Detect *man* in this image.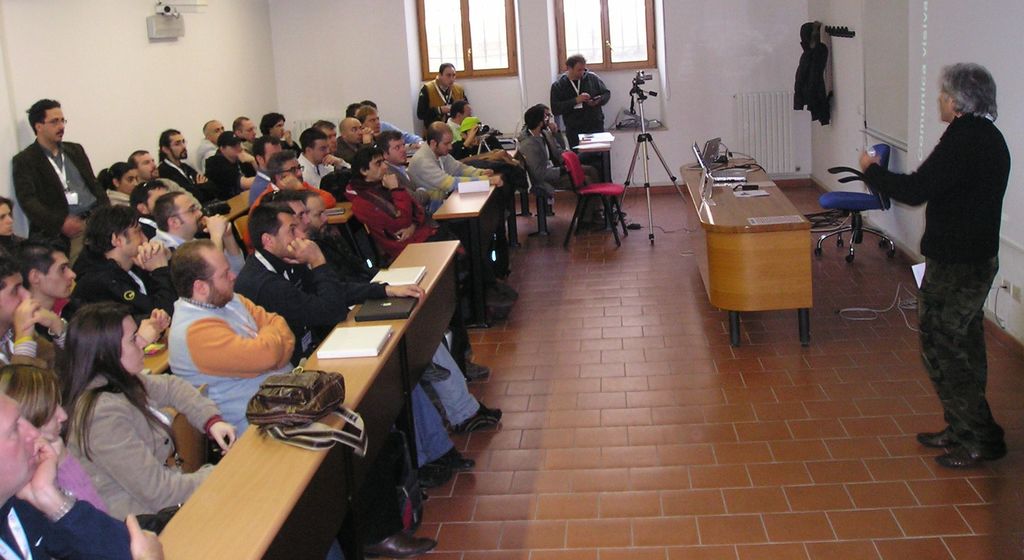
Detection: Rect(861, 33, 1015, 487).
